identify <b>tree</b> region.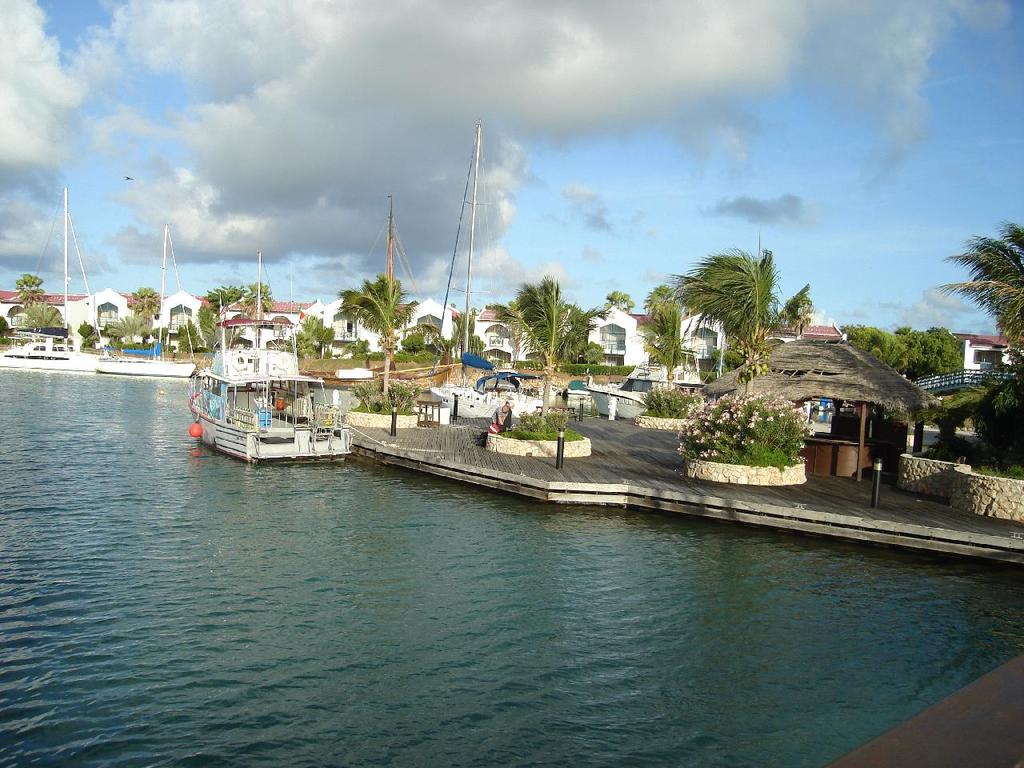
Region: box=[126, 282, 158, 314].
